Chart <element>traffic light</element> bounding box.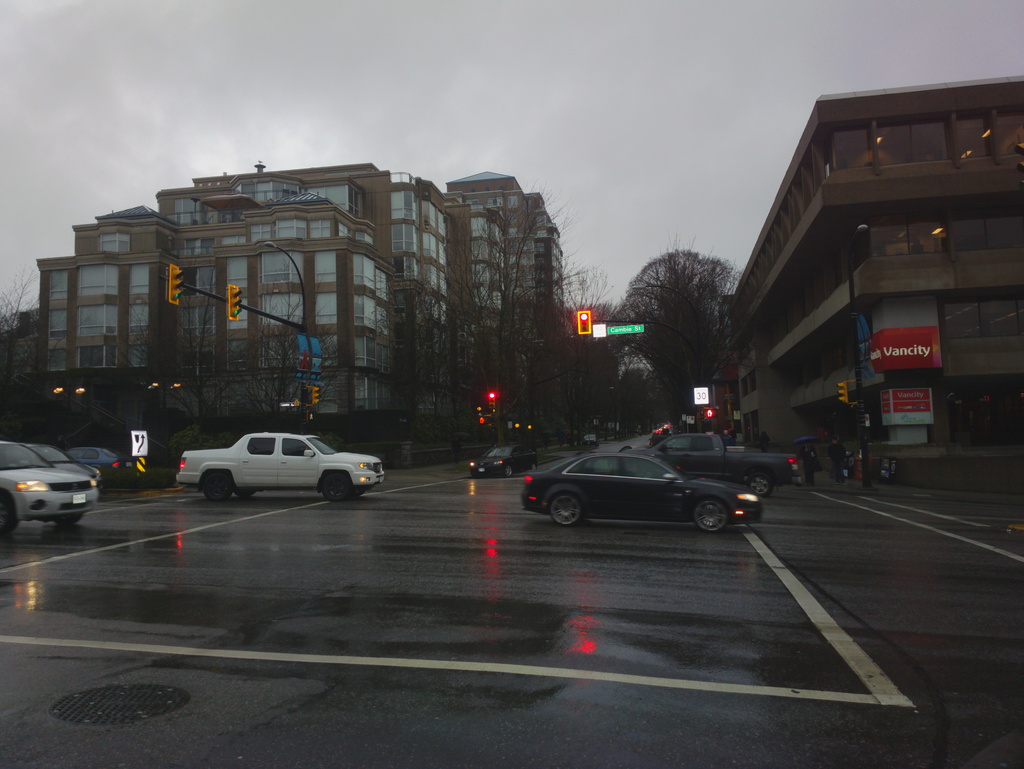
Charted: x1=837, y1=381, x2=849, y2=404.
